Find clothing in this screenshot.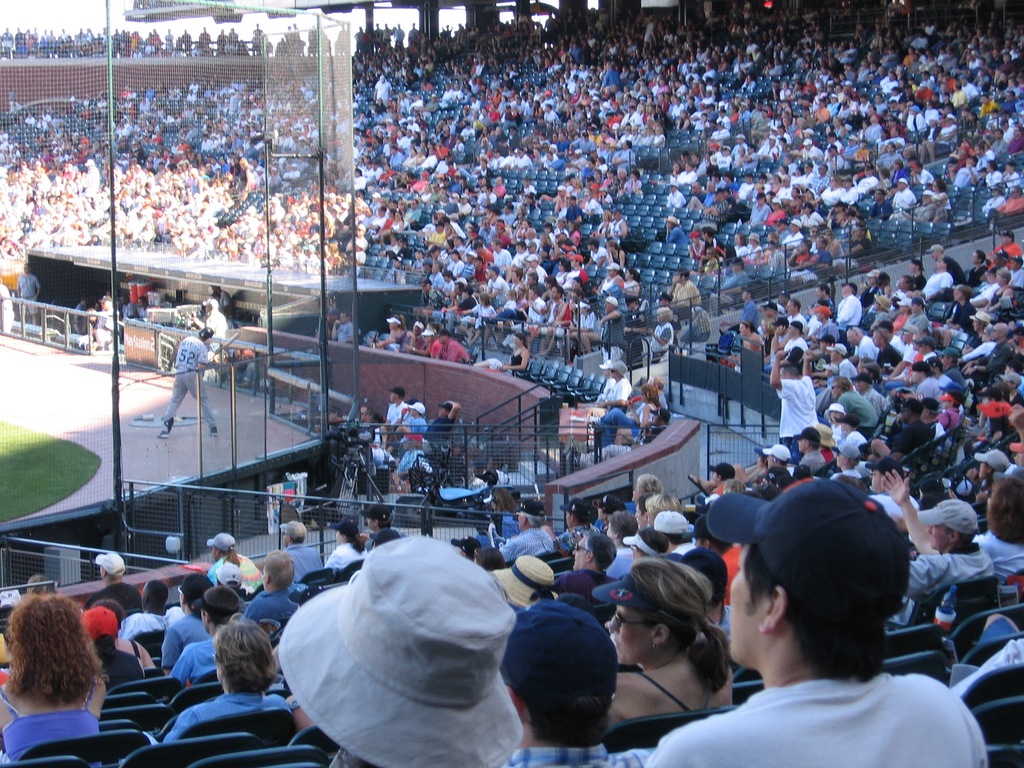
The bounding box for clothing is box(992, 196, 1023, 221).
